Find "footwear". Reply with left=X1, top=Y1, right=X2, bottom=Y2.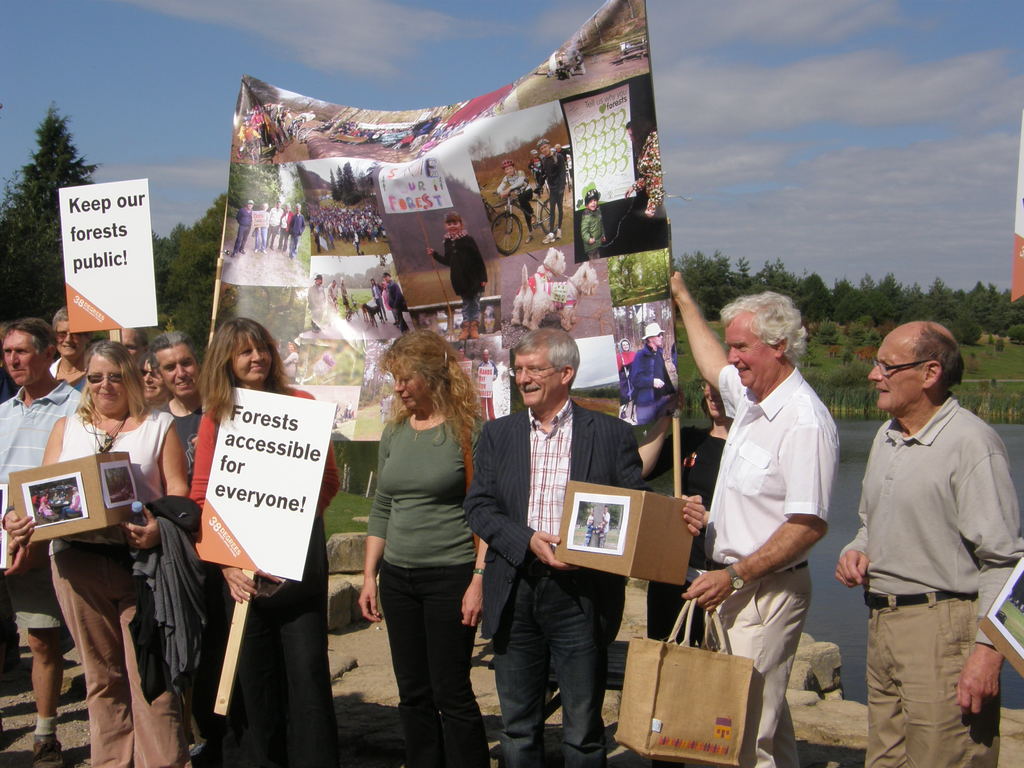
left=29, top=733, right=64, bottom=767.
